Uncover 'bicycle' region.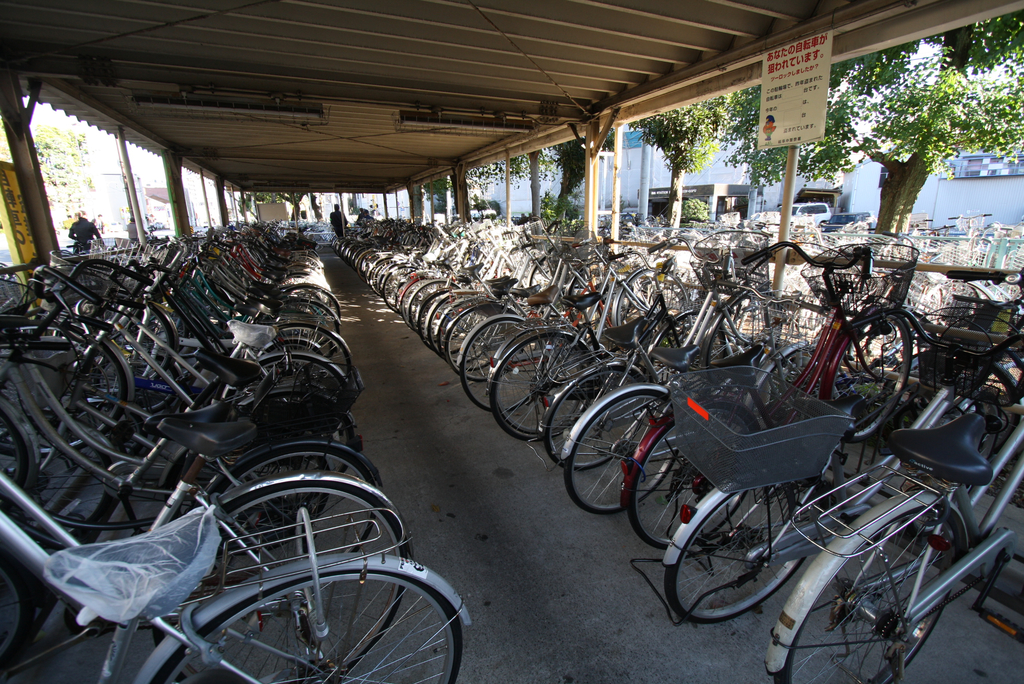
Uncovered: <region>764, 272, 1023, 682</region>.
